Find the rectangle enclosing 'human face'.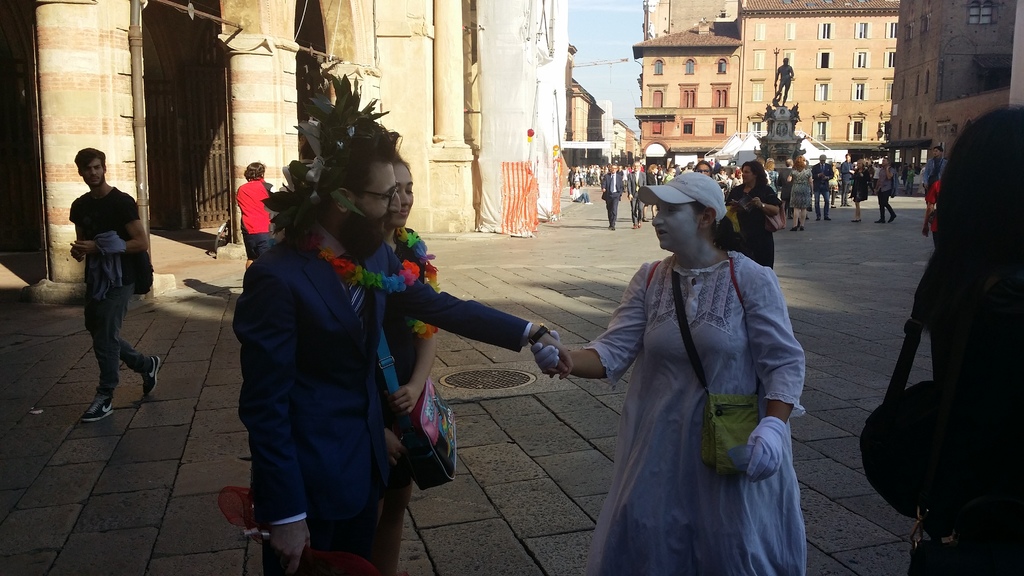
(left=932, top=145, right=941, bottom=157).
